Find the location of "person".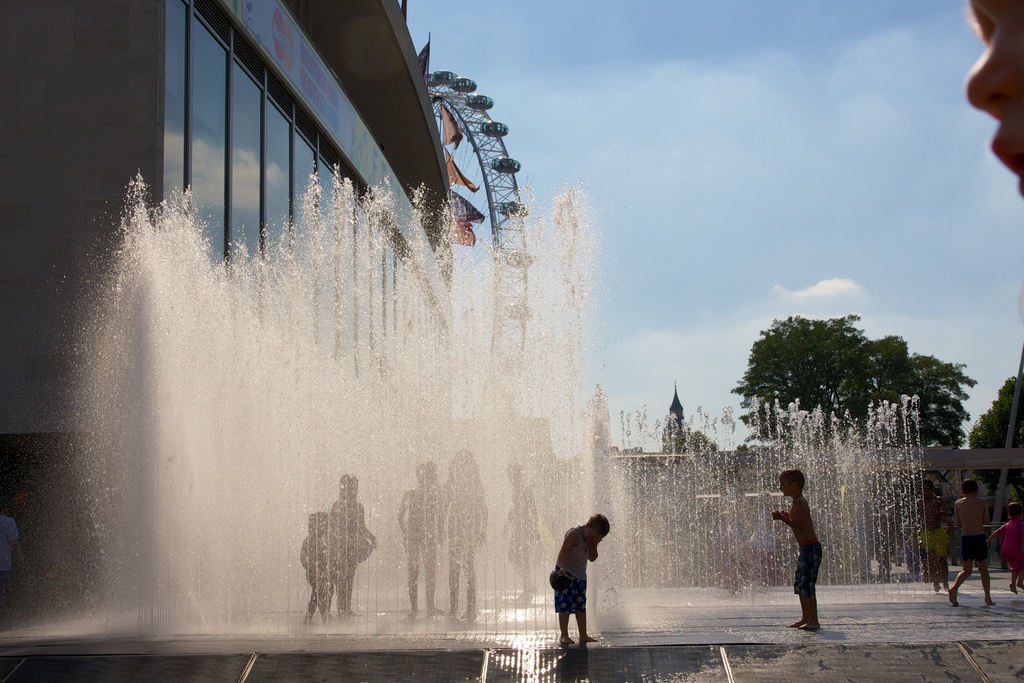
Location: (left=913, top=477, right=948, bottom=597).
